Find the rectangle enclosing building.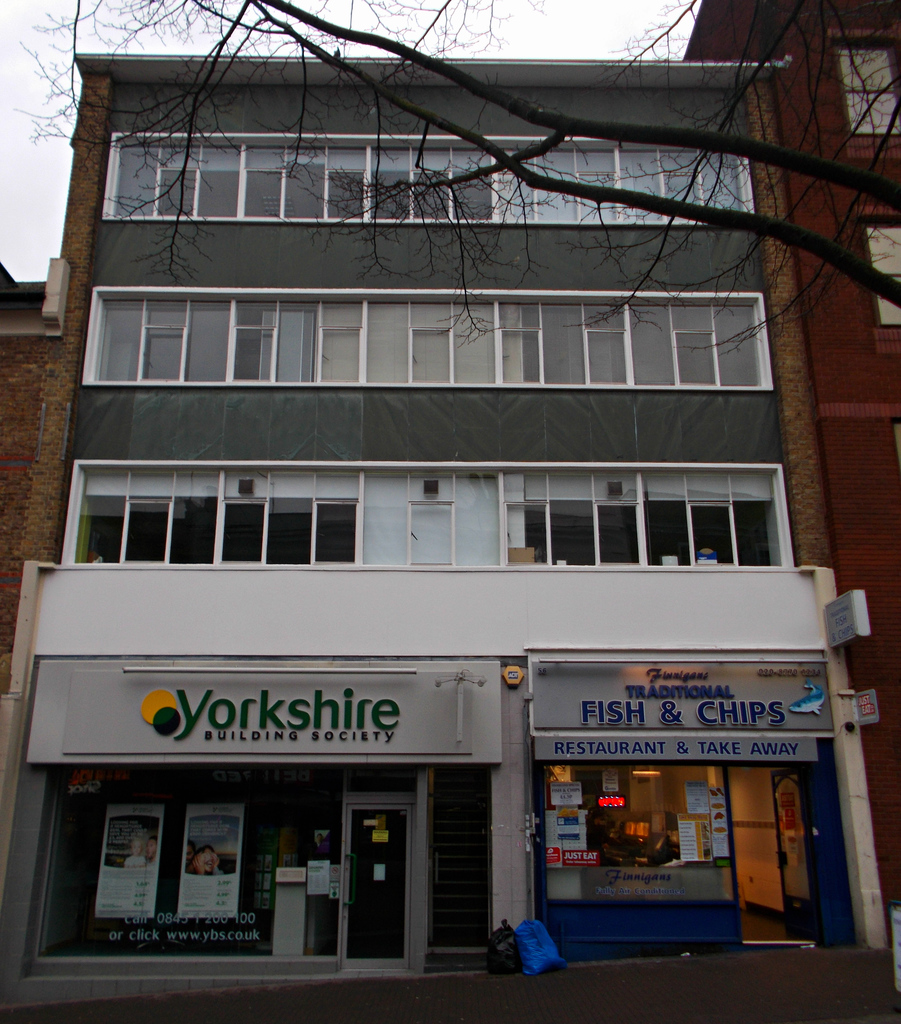
box(0, 43, 888, 1009).
